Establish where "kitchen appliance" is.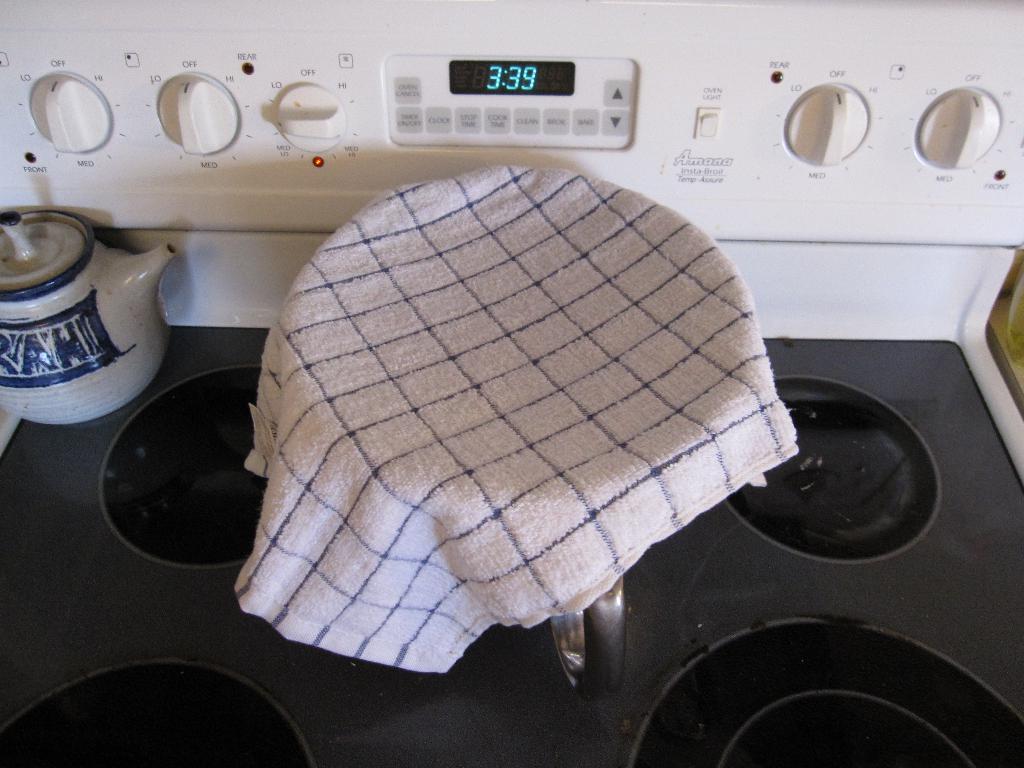
Established at (0,207,176,426).
